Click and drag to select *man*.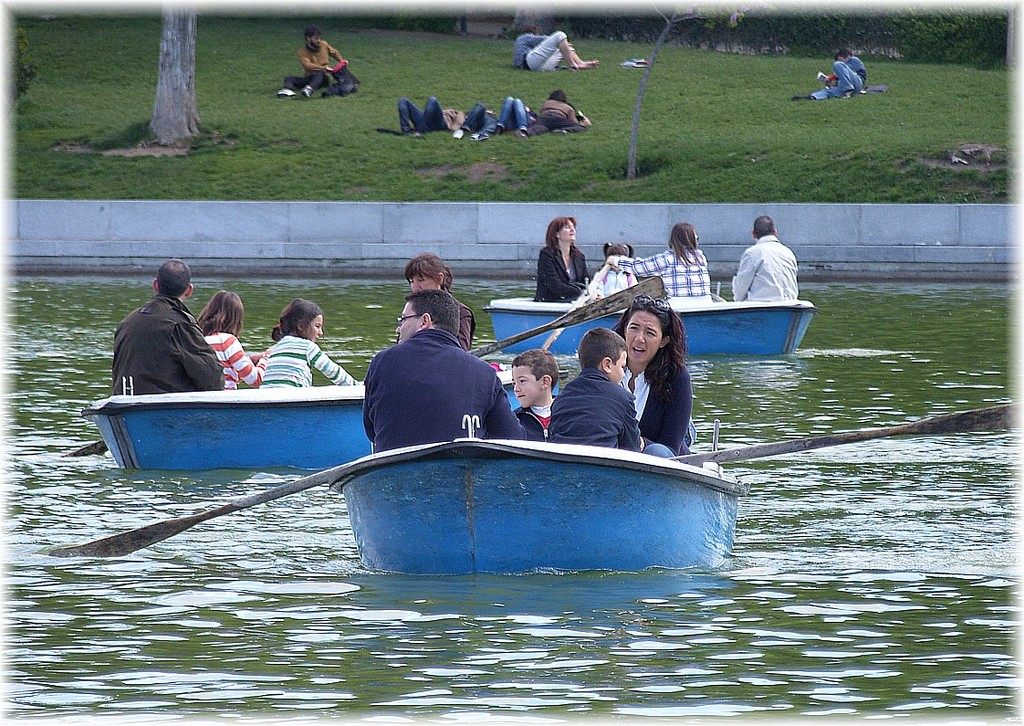
Selection: [left=732, top=212, right=799, bottom=302].
